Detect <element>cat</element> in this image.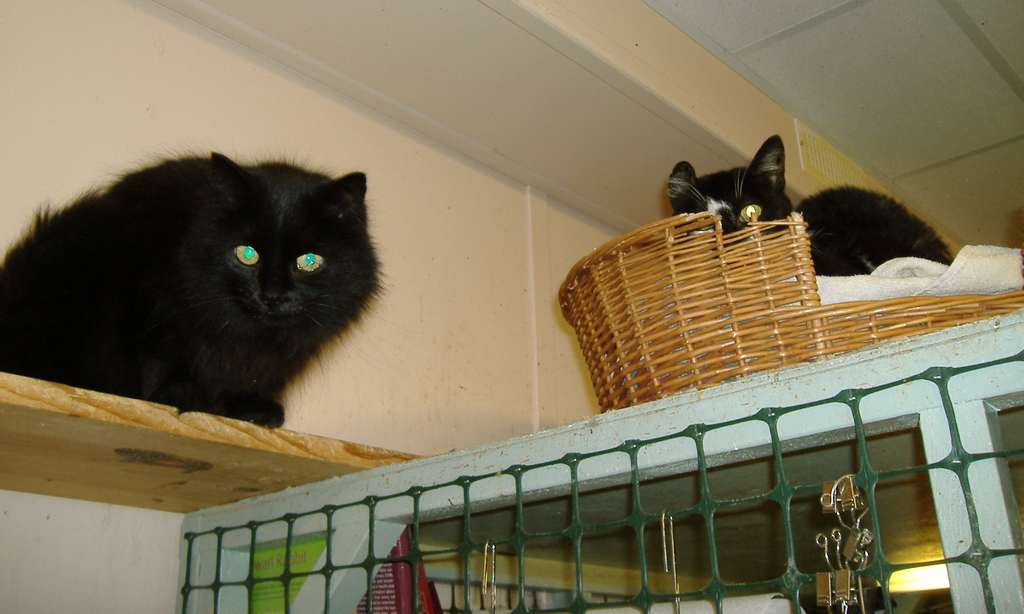
Detection: [667, 133, 957, 274].
